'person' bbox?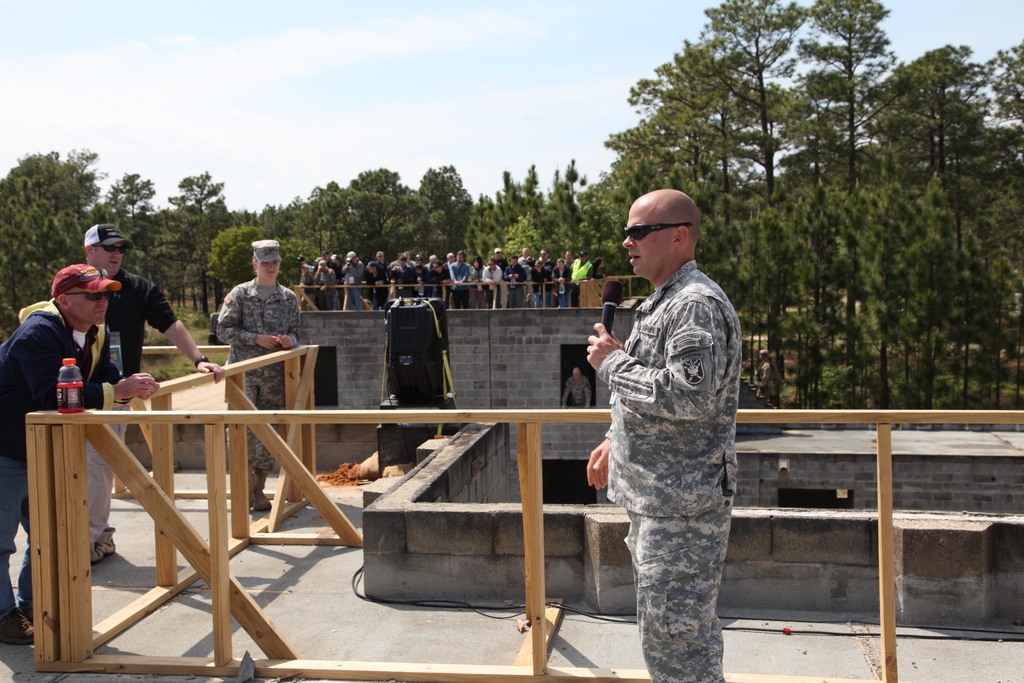
428,259,453,303
